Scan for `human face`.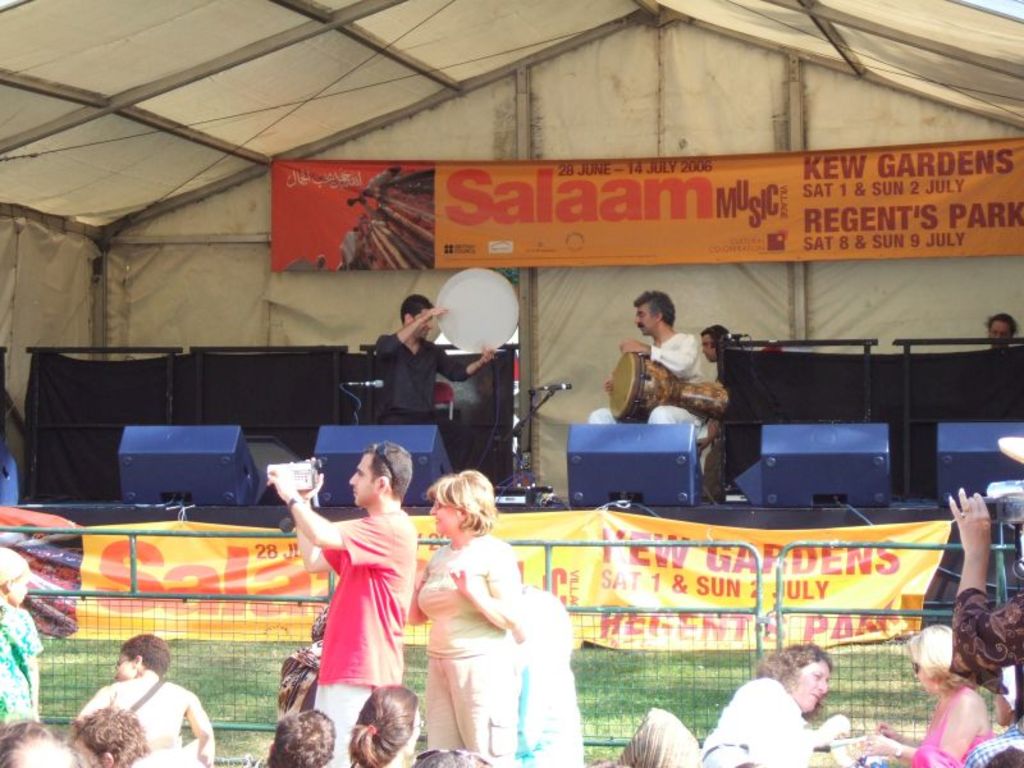
Scan result: Rect(790, 664, 831, 710).
